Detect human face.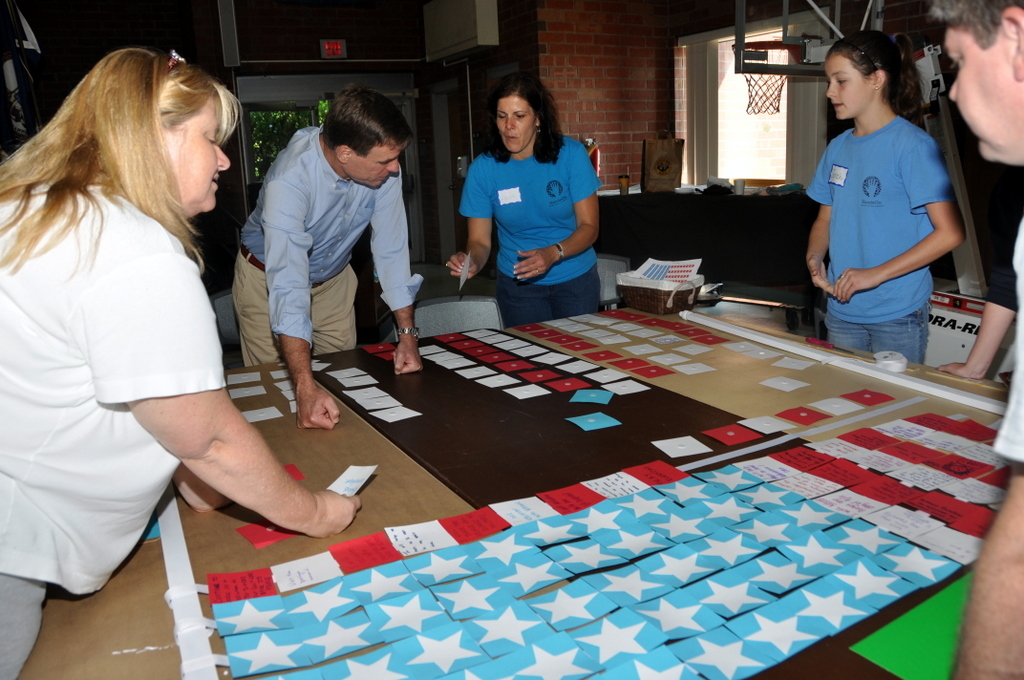
Detected at rect(163, 100, 230, 214).
